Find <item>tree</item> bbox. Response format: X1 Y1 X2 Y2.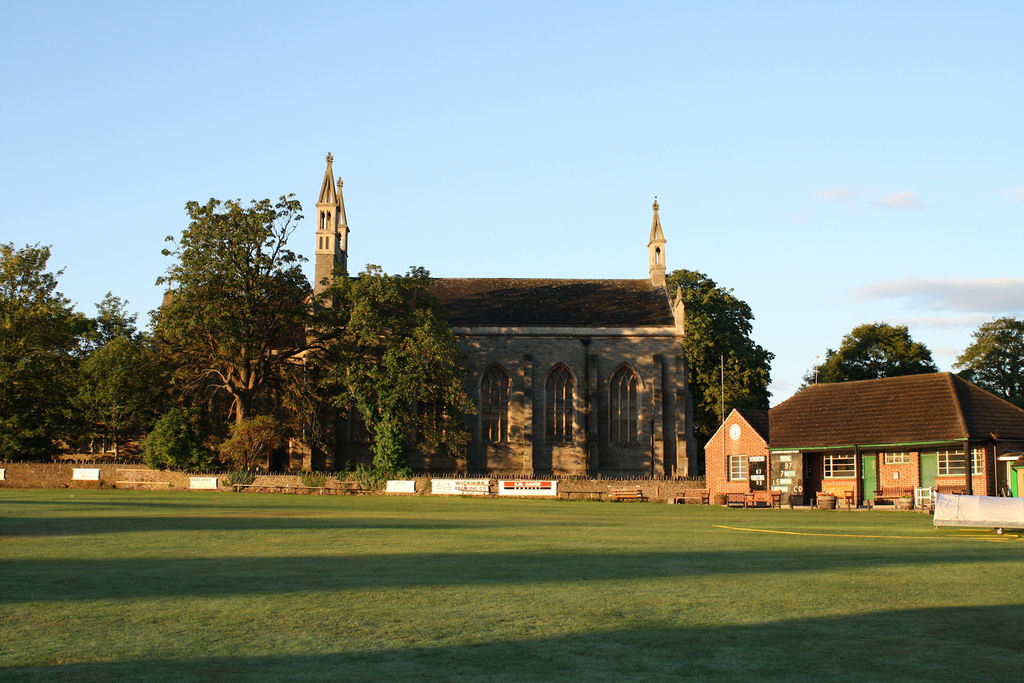
797 319 935 389.
